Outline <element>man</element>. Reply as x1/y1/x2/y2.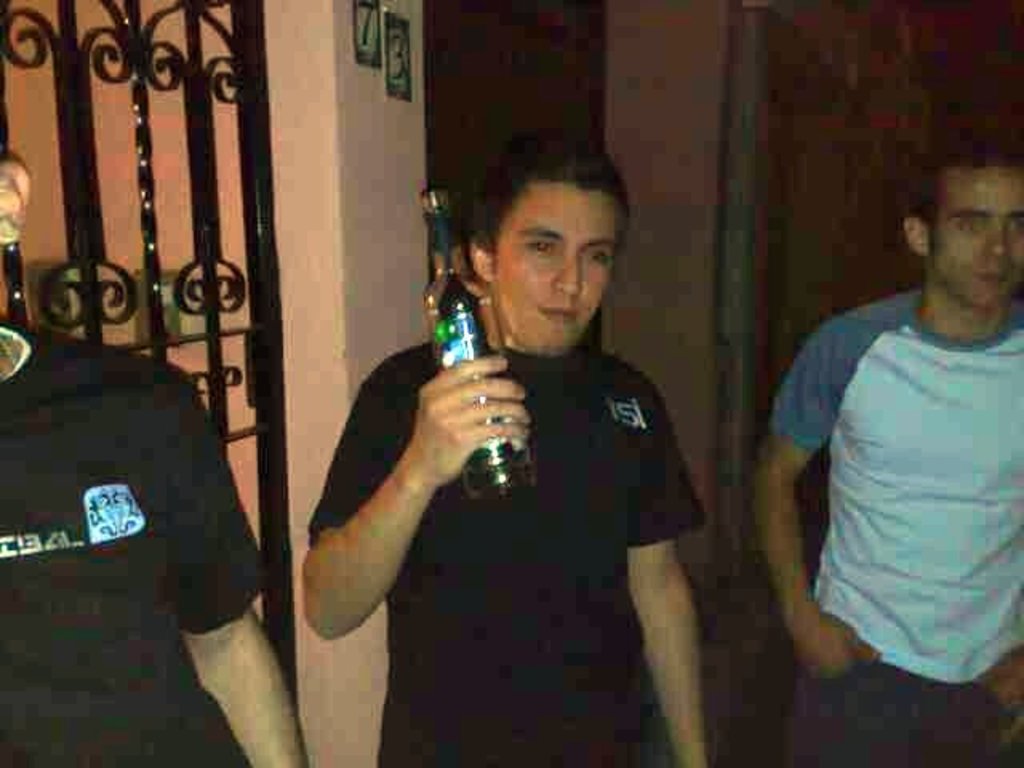
294/149/744/755.
